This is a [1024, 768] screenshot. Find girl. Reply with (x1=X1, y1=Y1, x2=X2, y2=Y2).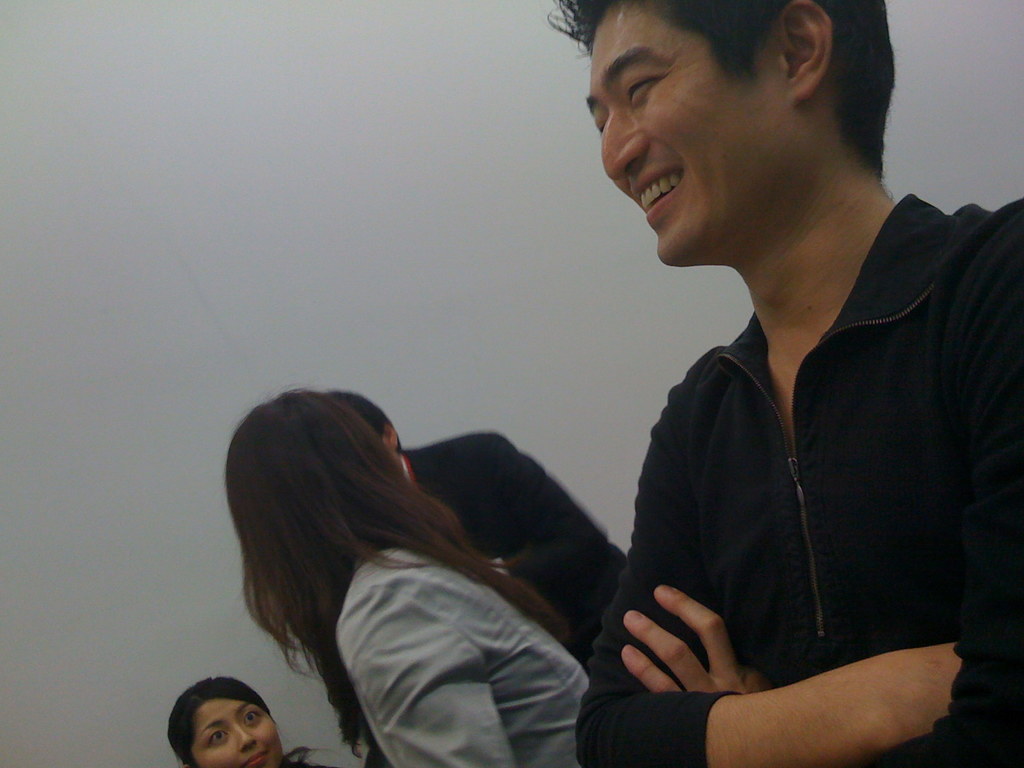
(x1=163, y1=675, x2=354, y2=767).
